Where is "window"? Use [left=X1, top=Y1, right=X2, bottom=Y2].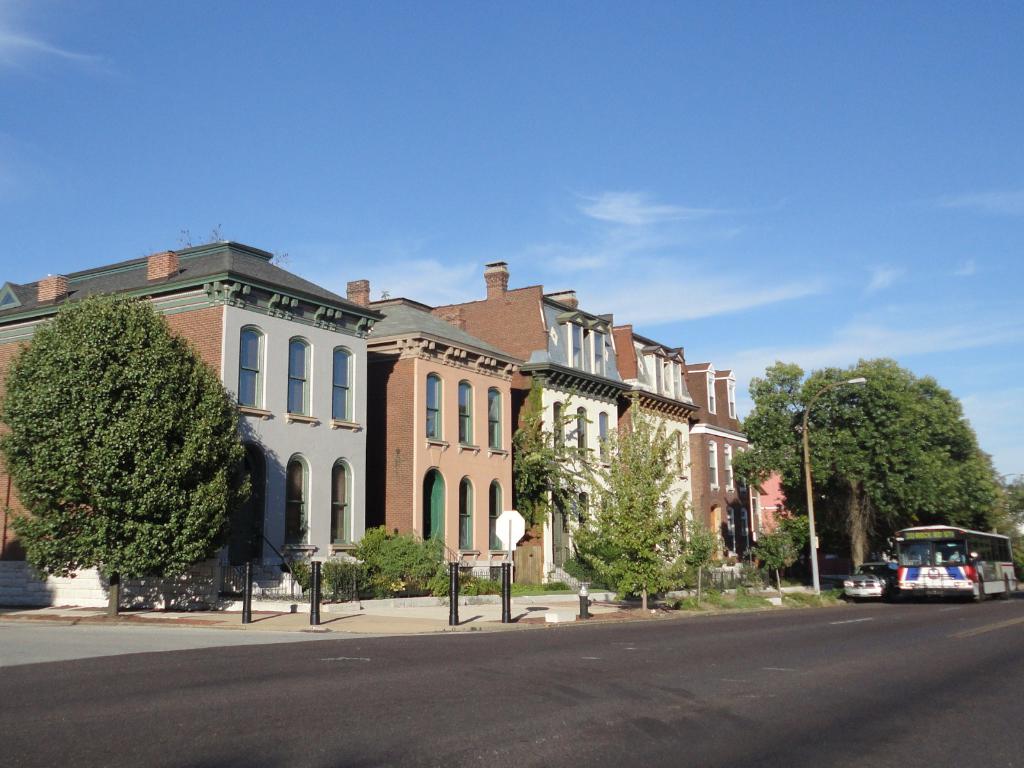
[left=422, top=377, right=436, bottom=442].
